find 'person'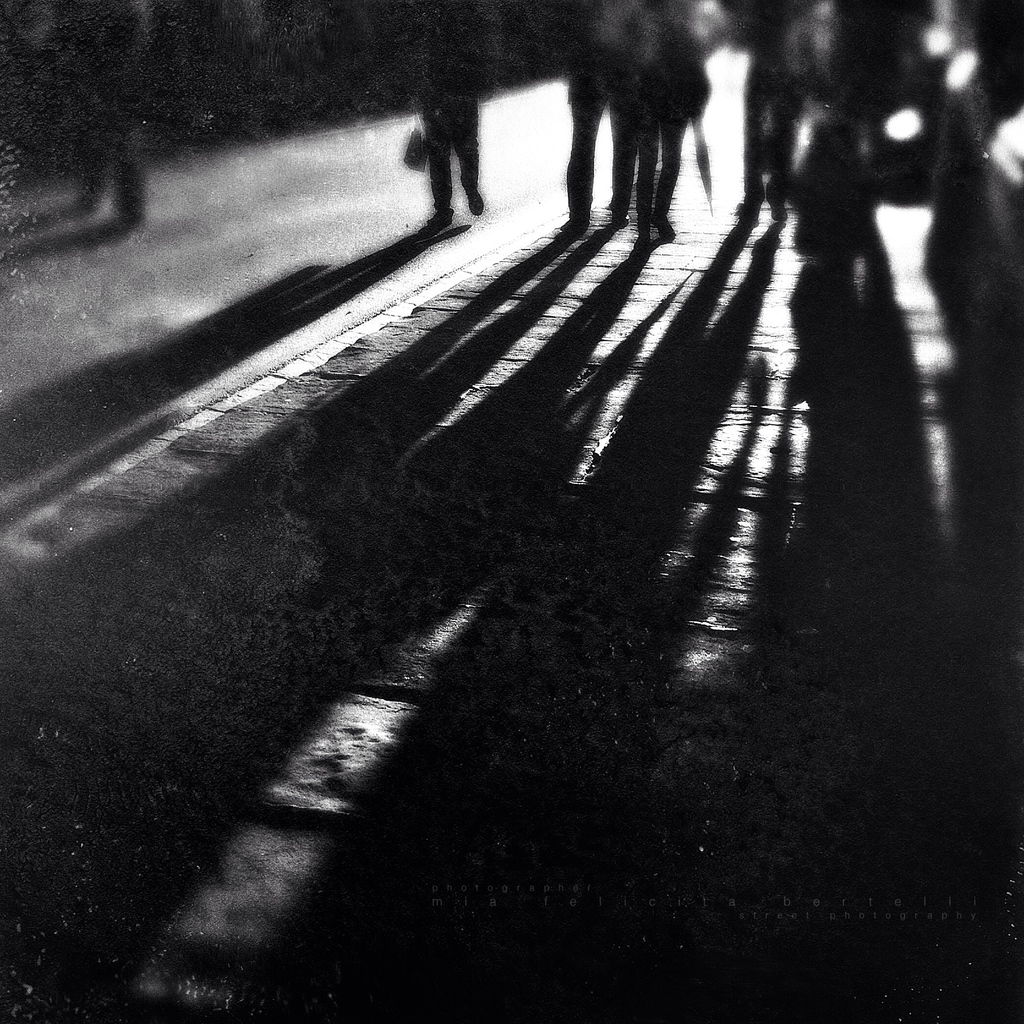
[550,0,625,239]
